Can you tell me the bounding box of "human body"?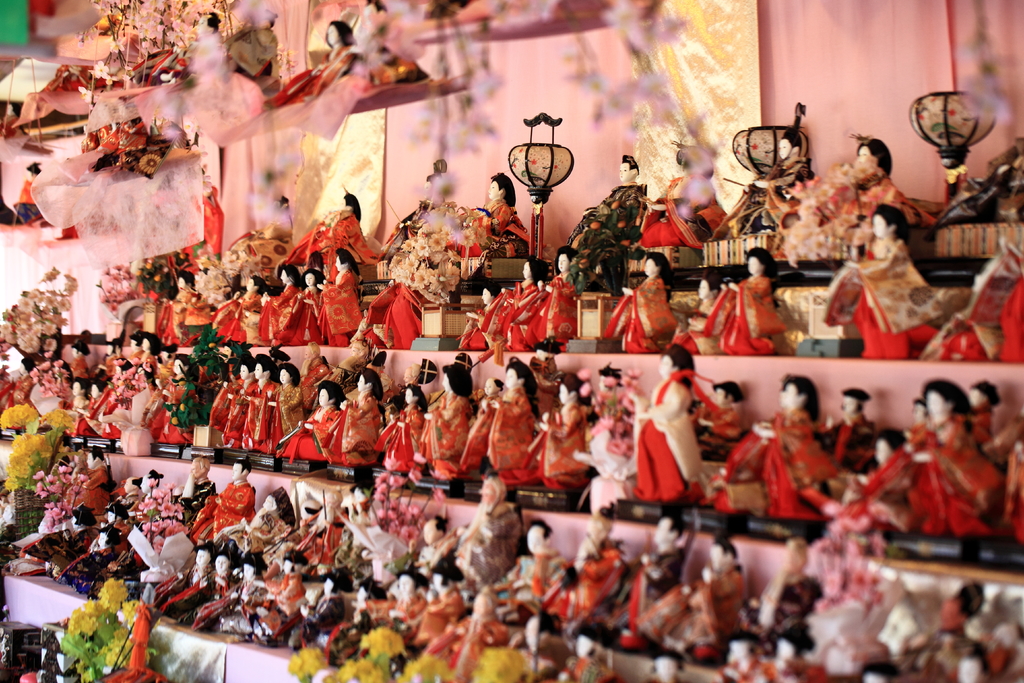
x1=619, y1=359, x2=707, y2=504.
